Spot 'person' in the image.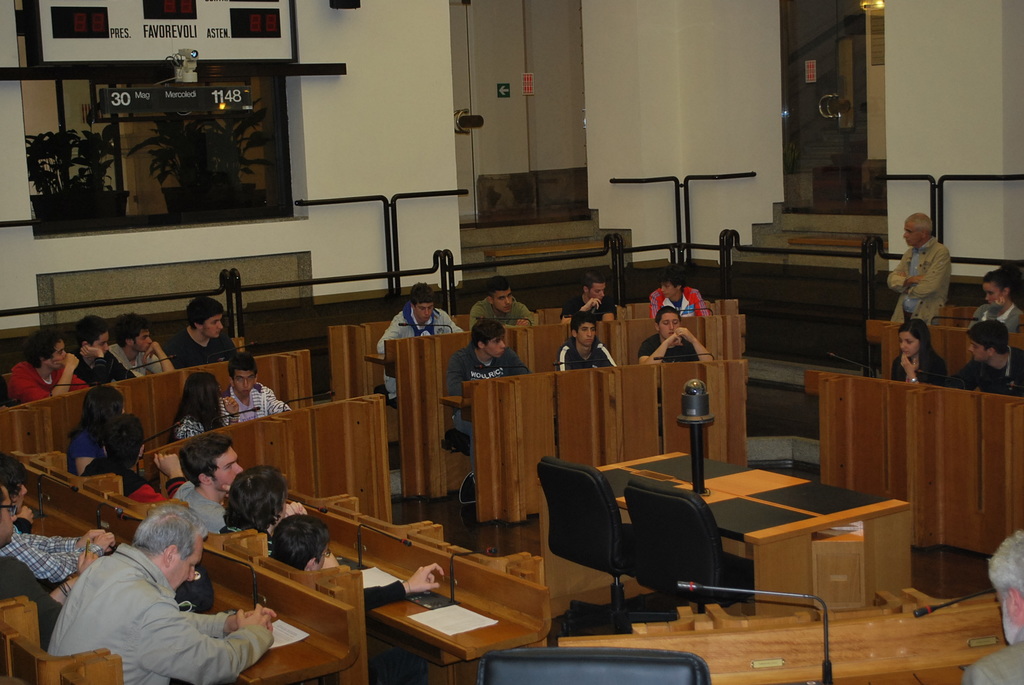
'person' found at box(0, 454, 85, 592).
